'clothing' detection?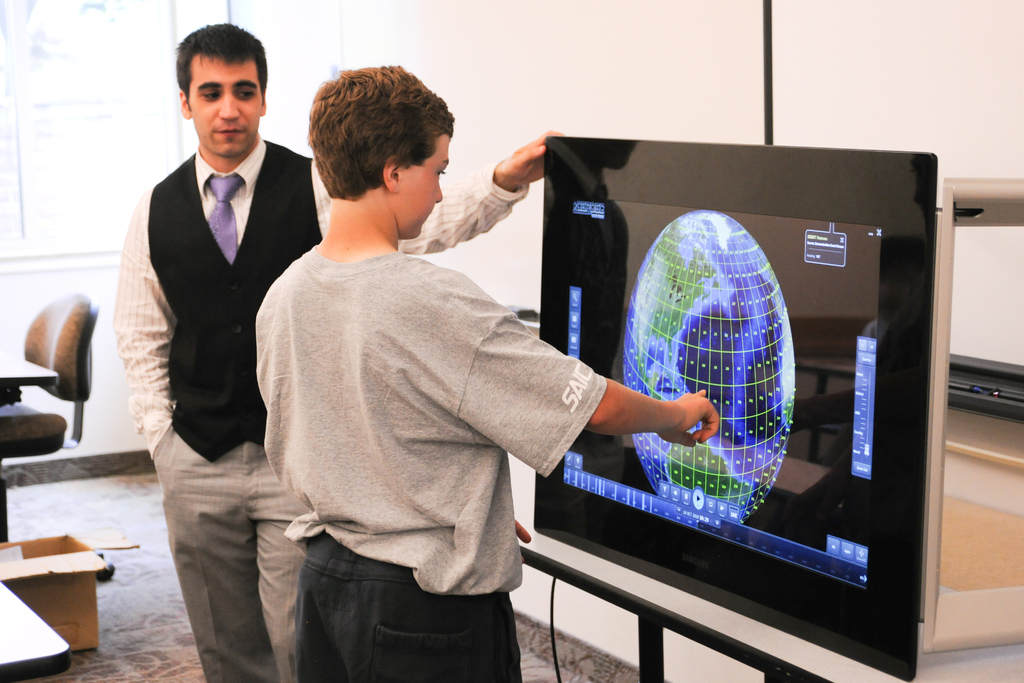
{"left": 255, "top": 251, "right": 609, "bottom": 682}
